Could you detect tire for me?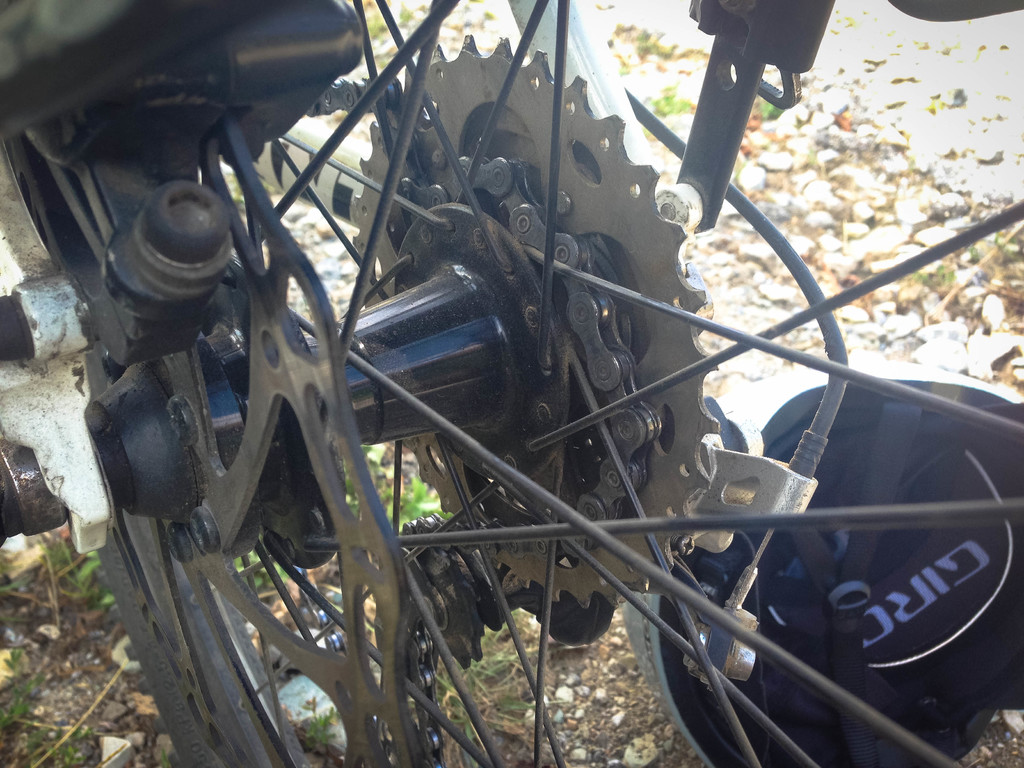
Detection result: x1=115 y1=522 x2=264 y2=767.
